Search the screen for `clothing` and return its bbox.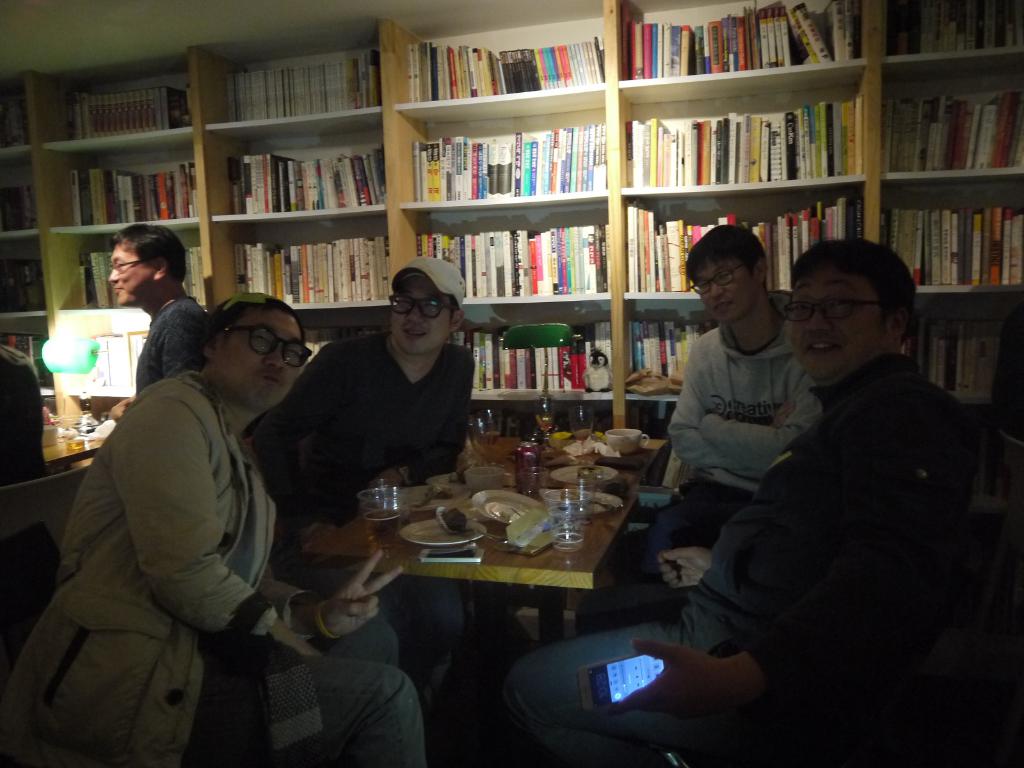
Found: <bbox>260, 323, 491, 529</bbox>.
